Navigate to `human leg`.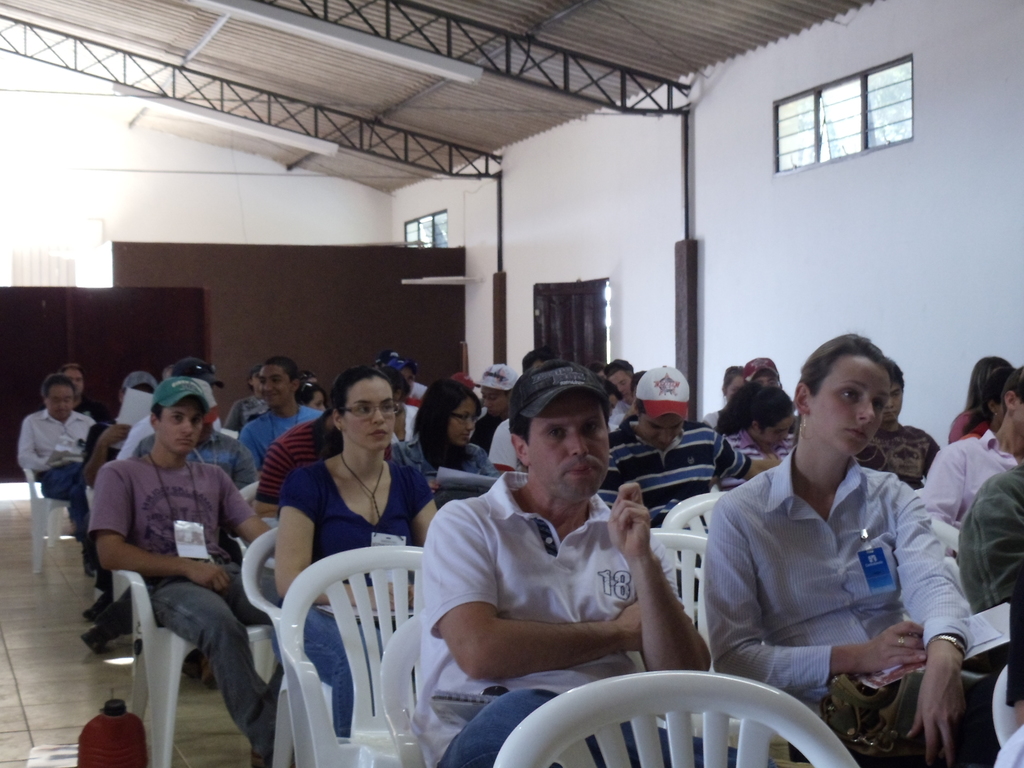
Navigation target: crop(443, 676, 548, 767).
